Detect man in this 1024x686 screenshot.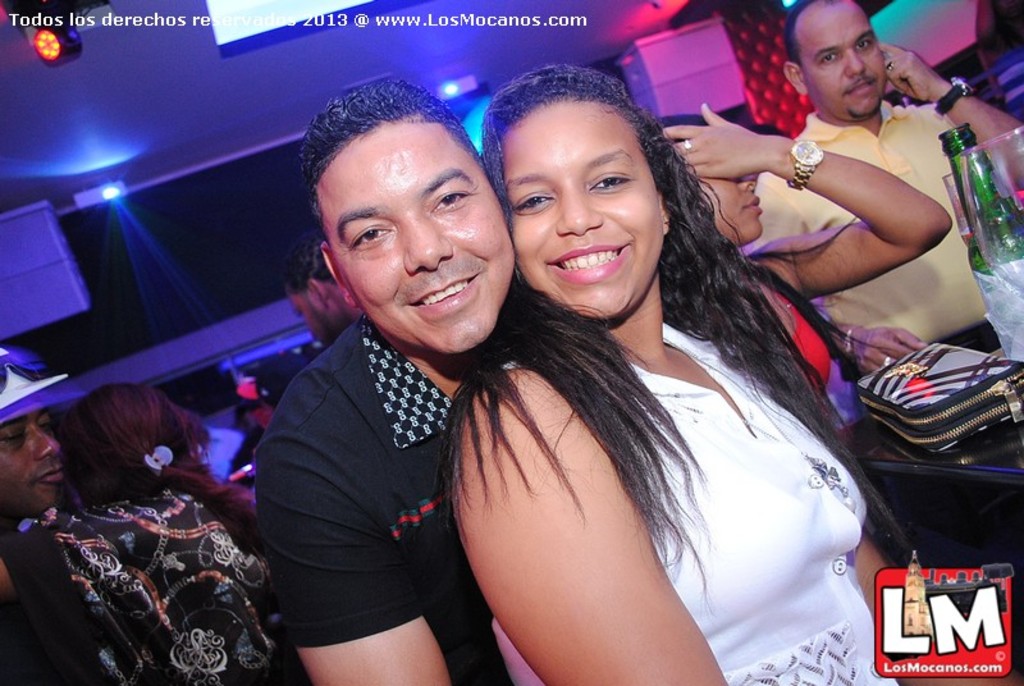
Detection: rect(216, 83, 563, 685).
